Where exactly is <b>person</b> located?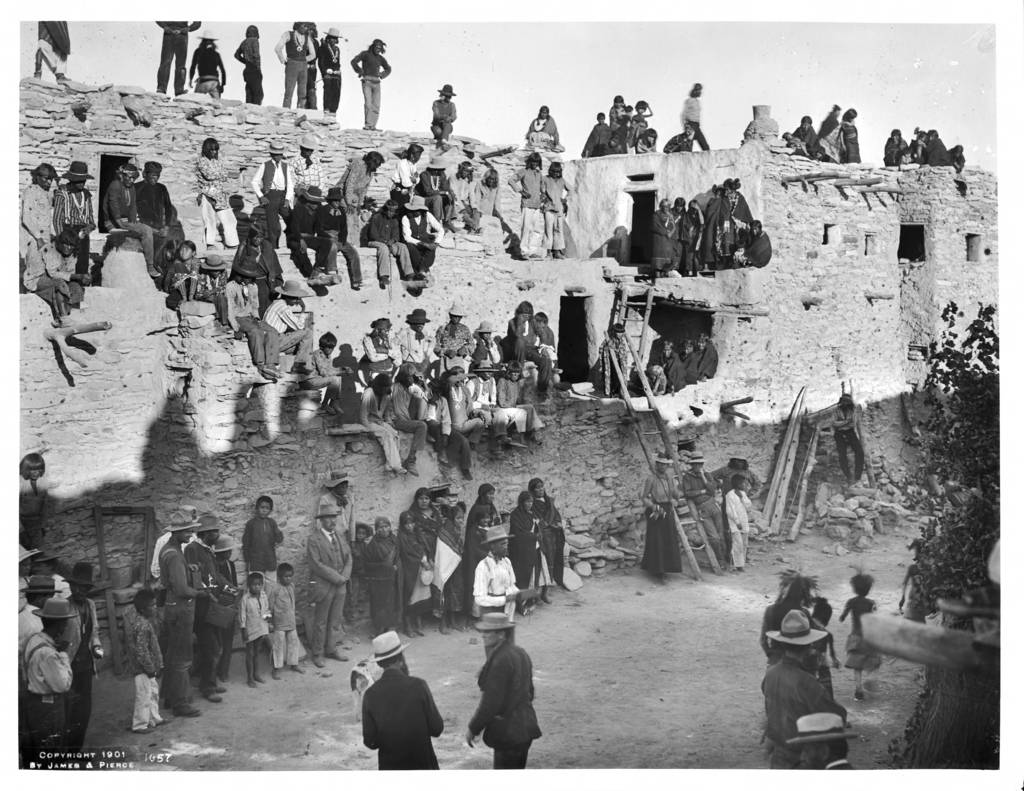
Its bounding box is 19:153:50:257.
